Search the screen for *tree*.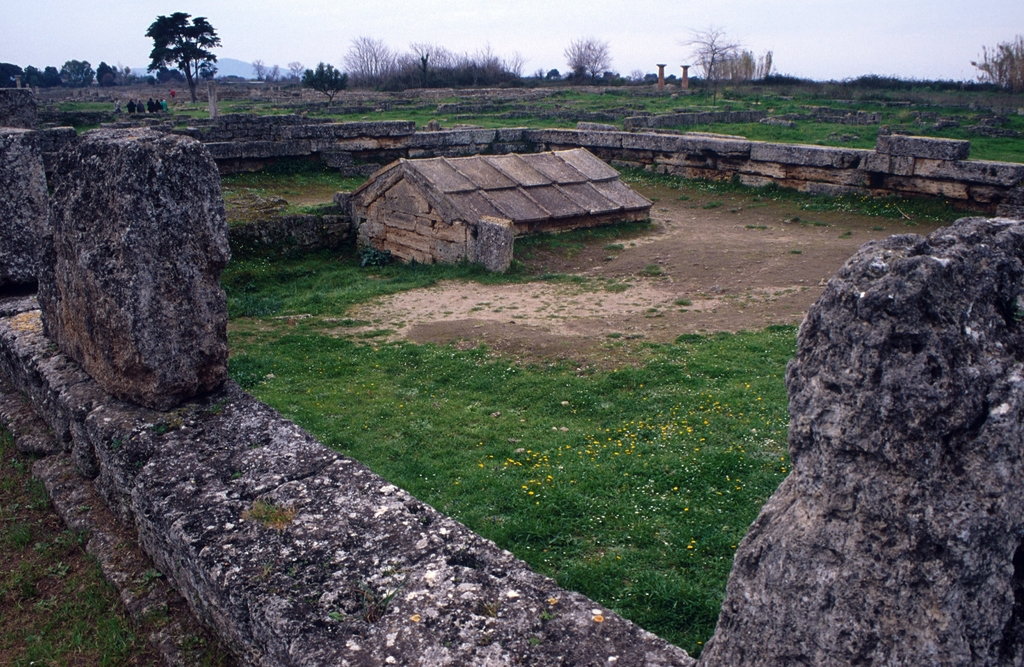
Found at [x1=300, y1=59, x2=348, y2=109].
